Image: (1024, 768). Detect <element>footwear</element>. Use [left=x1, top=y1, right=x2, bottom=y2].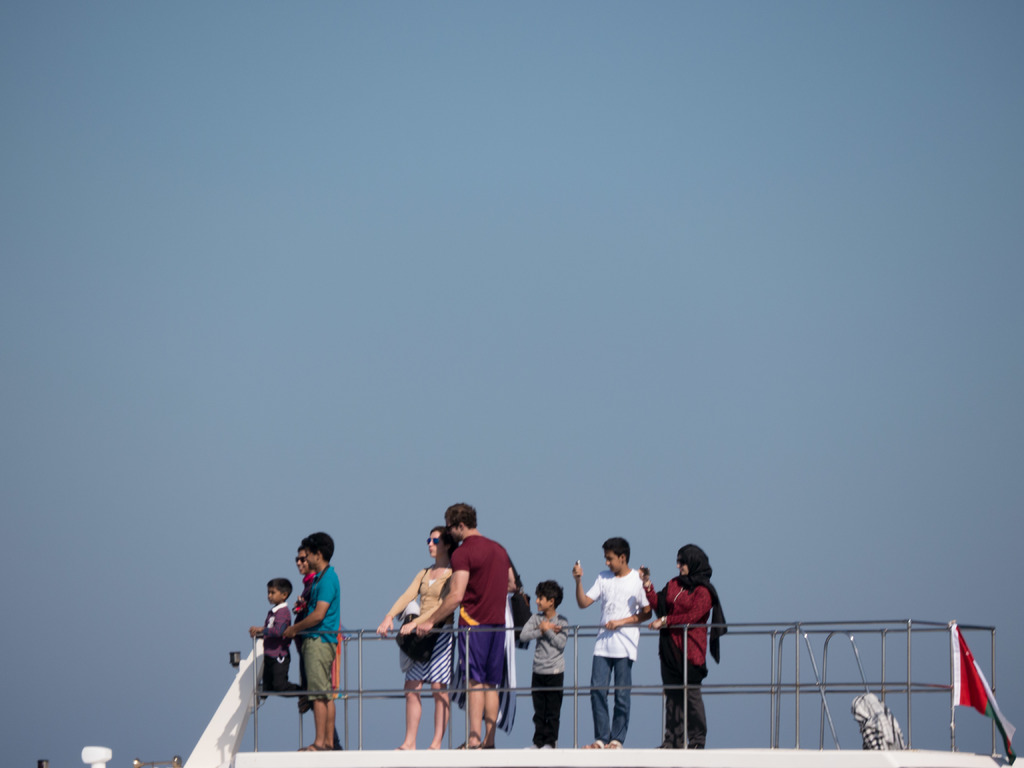
[left=390, top=742, right=405, bottom=750].
